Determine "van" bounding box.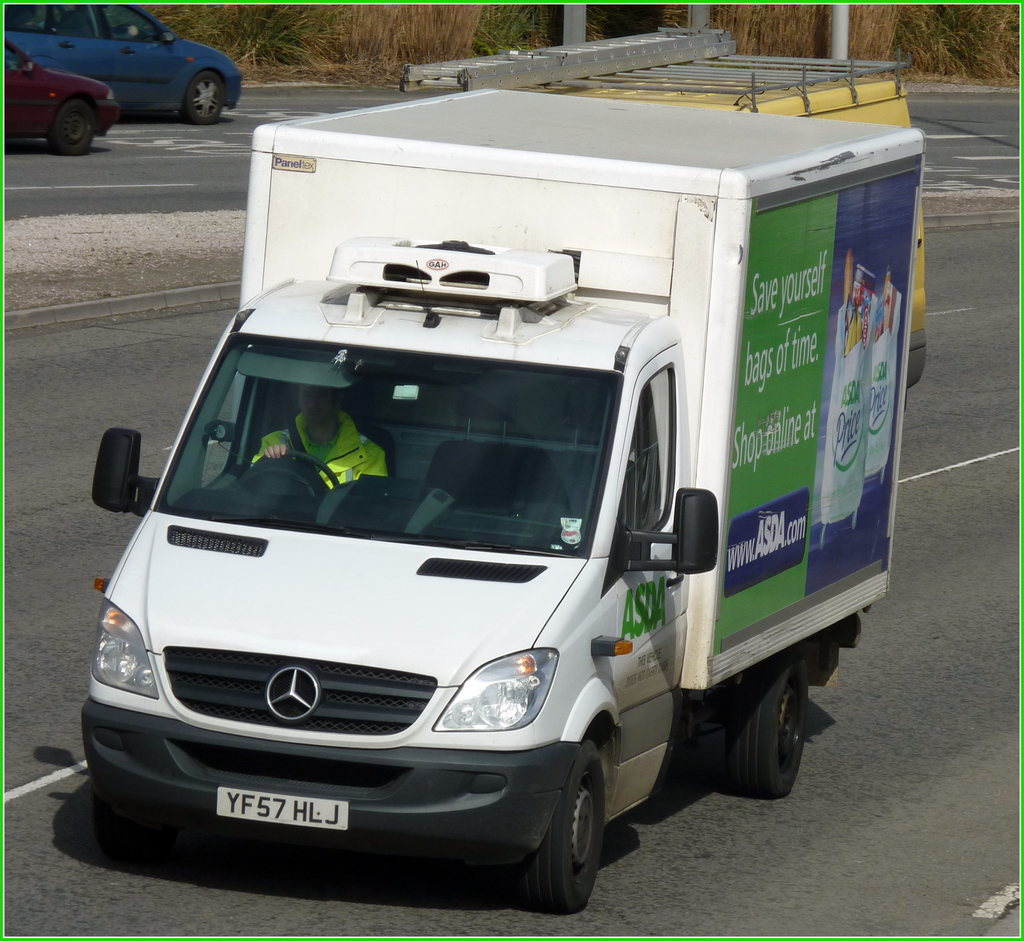
Determined: l=85, t=86, r=927, b=921.
